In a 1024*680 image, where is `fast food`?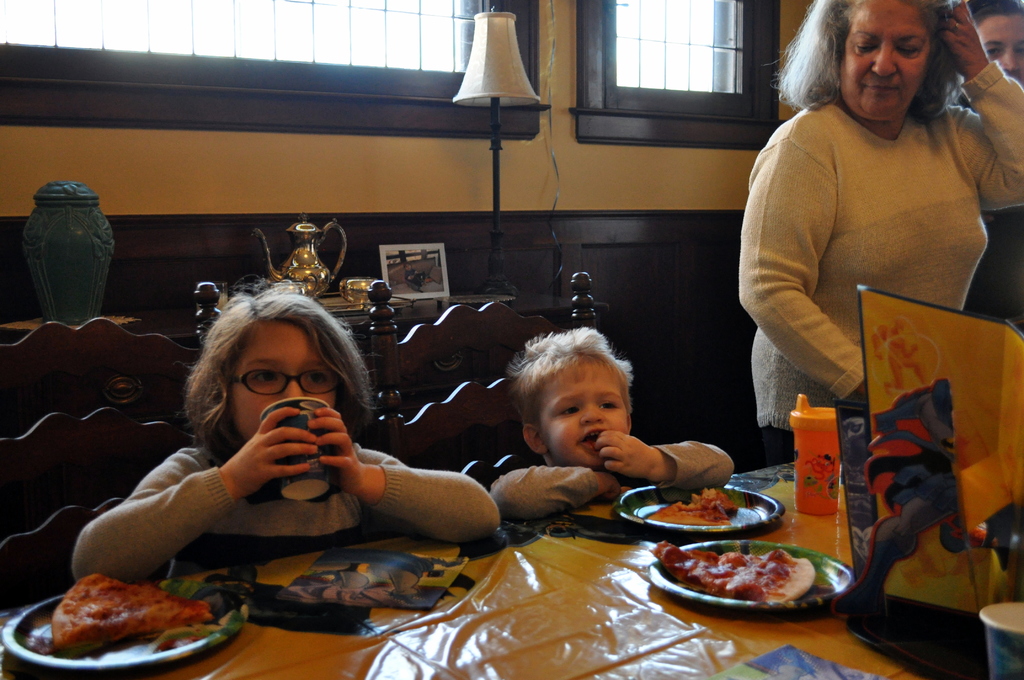
<bbox>42, 578, 224, 656</bbox>.
